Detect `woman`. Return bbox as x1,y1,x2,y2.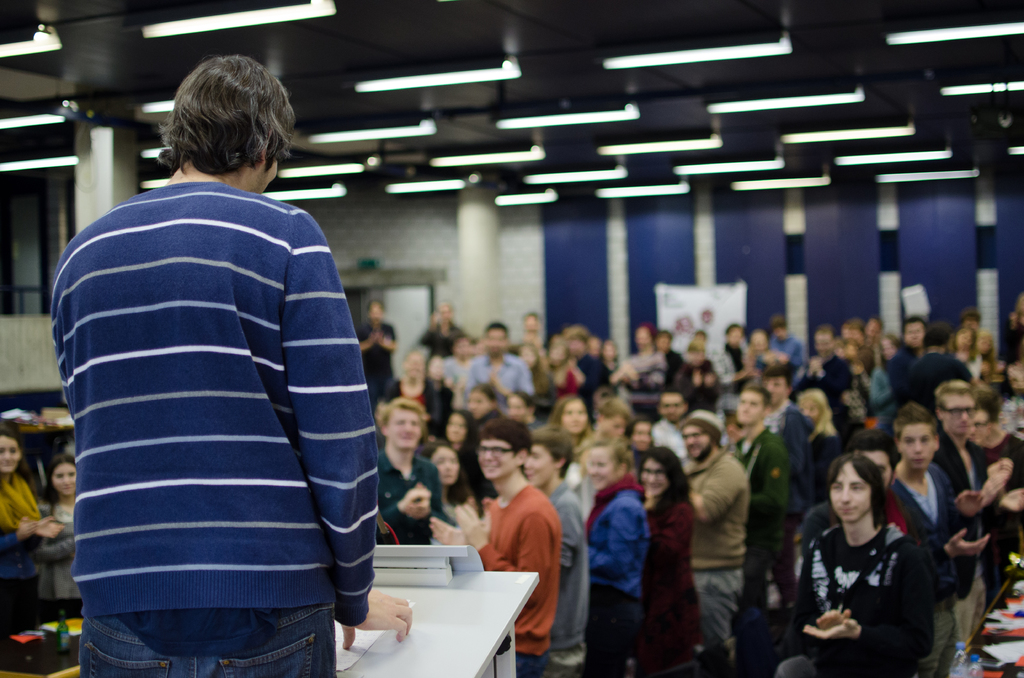
421,438,472,531.
